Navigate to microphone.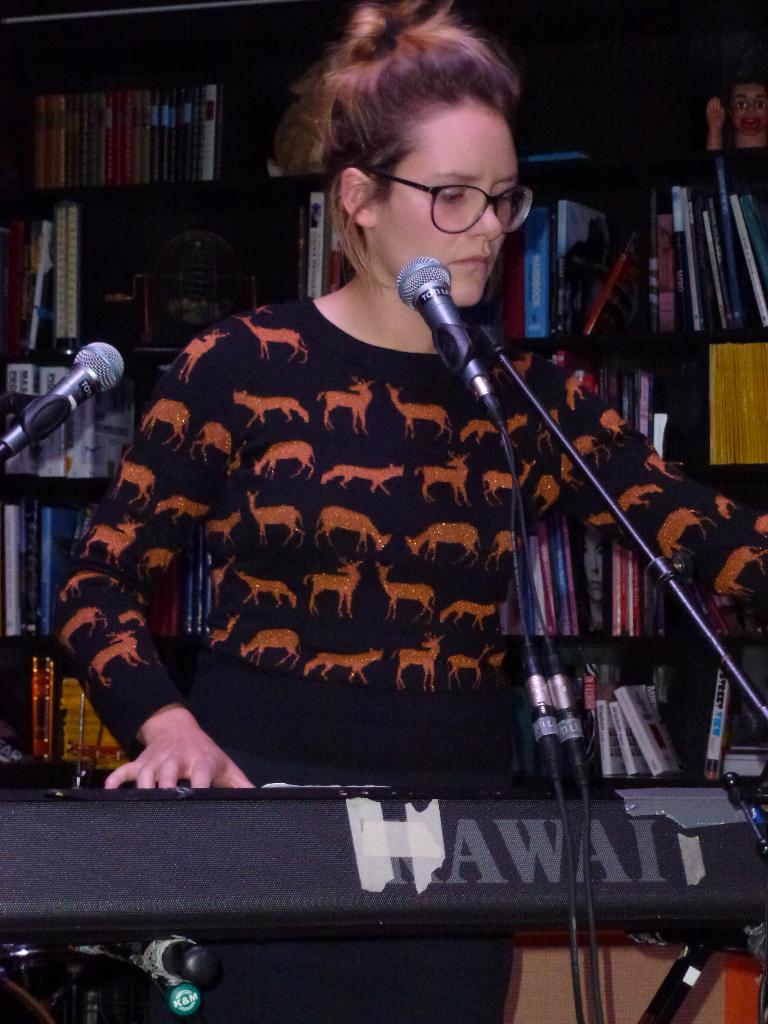
Navigation target: left=399, top=260, right=502, bottom=369.
